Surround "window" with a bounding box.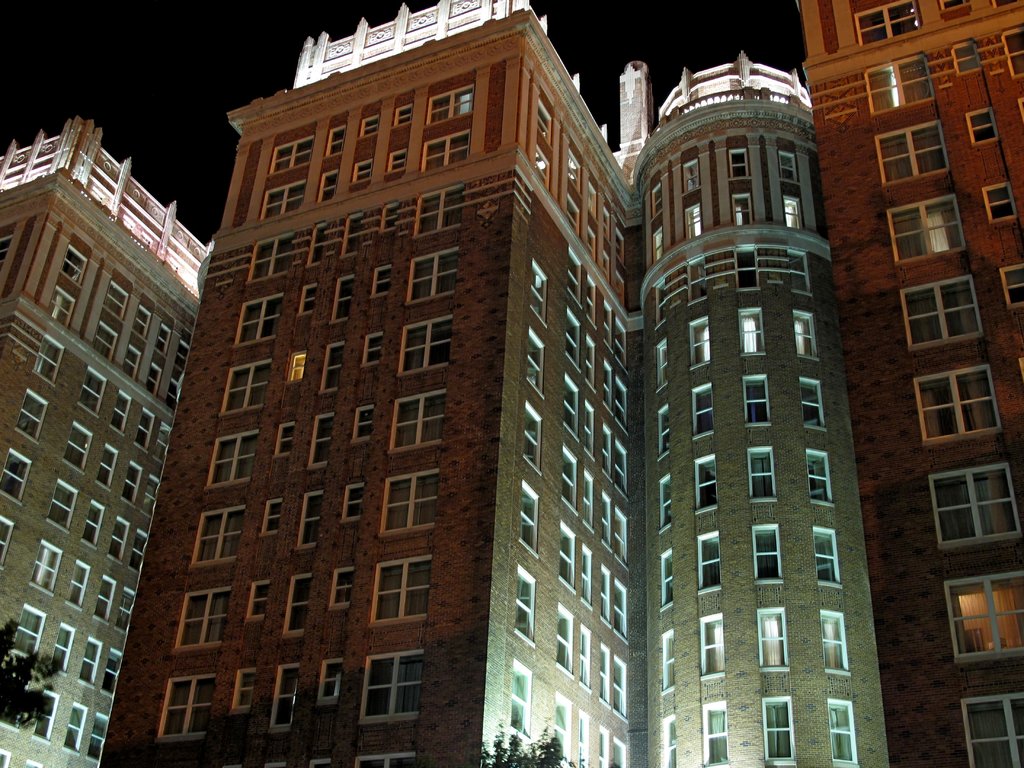
box=[748, 378, 766, 425].
